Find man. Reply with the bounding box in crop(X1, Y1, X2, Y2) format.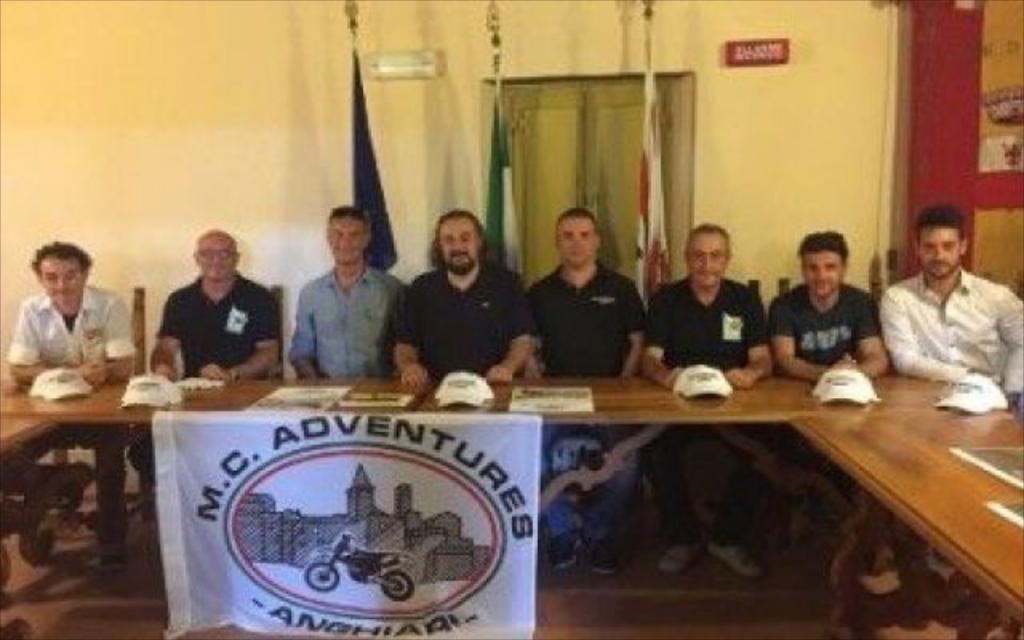
crop(395, 205, 536, 384).
